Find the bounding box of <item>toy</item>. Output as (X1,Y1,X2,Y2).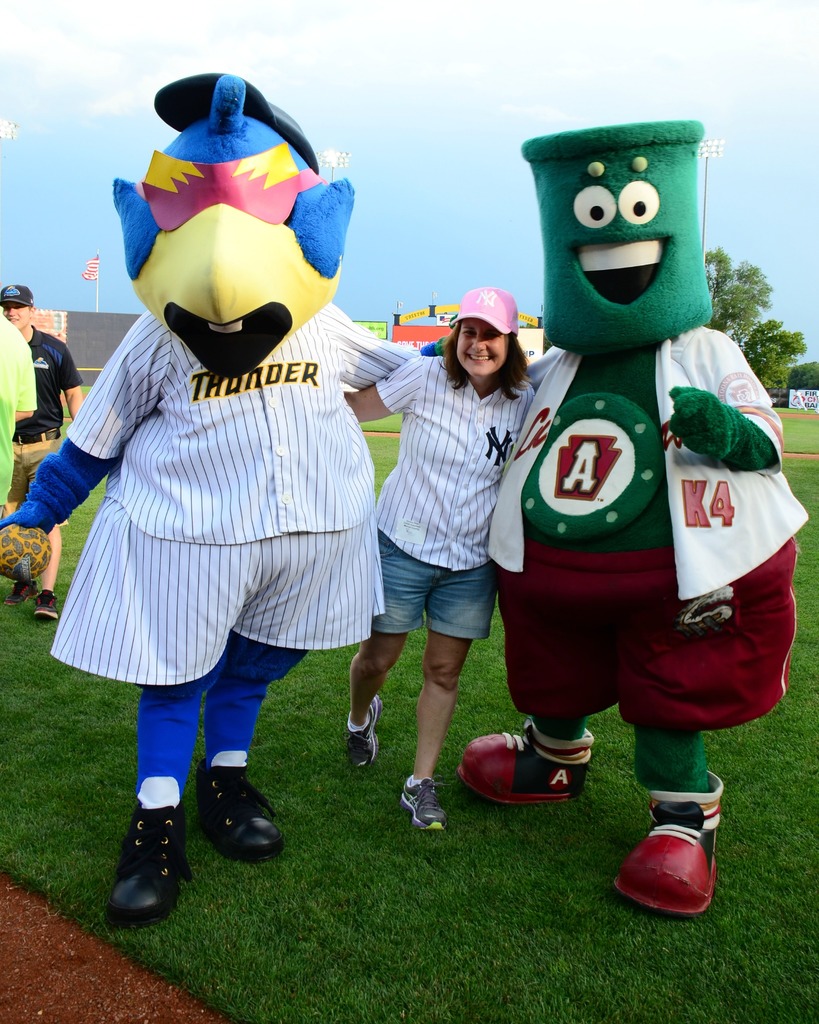
(24,63,431,870).
